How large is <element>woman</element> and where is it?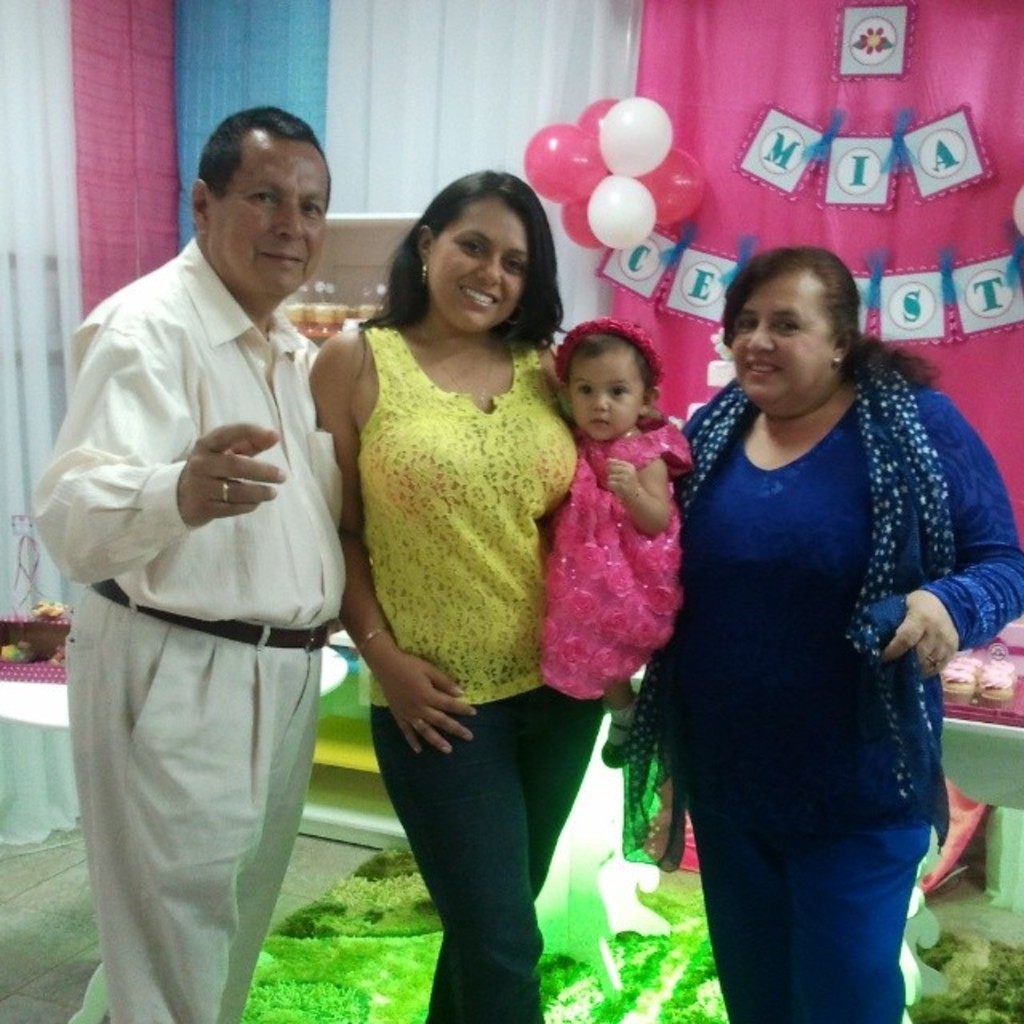
Bounding box: [315, 174, 629, 914].
